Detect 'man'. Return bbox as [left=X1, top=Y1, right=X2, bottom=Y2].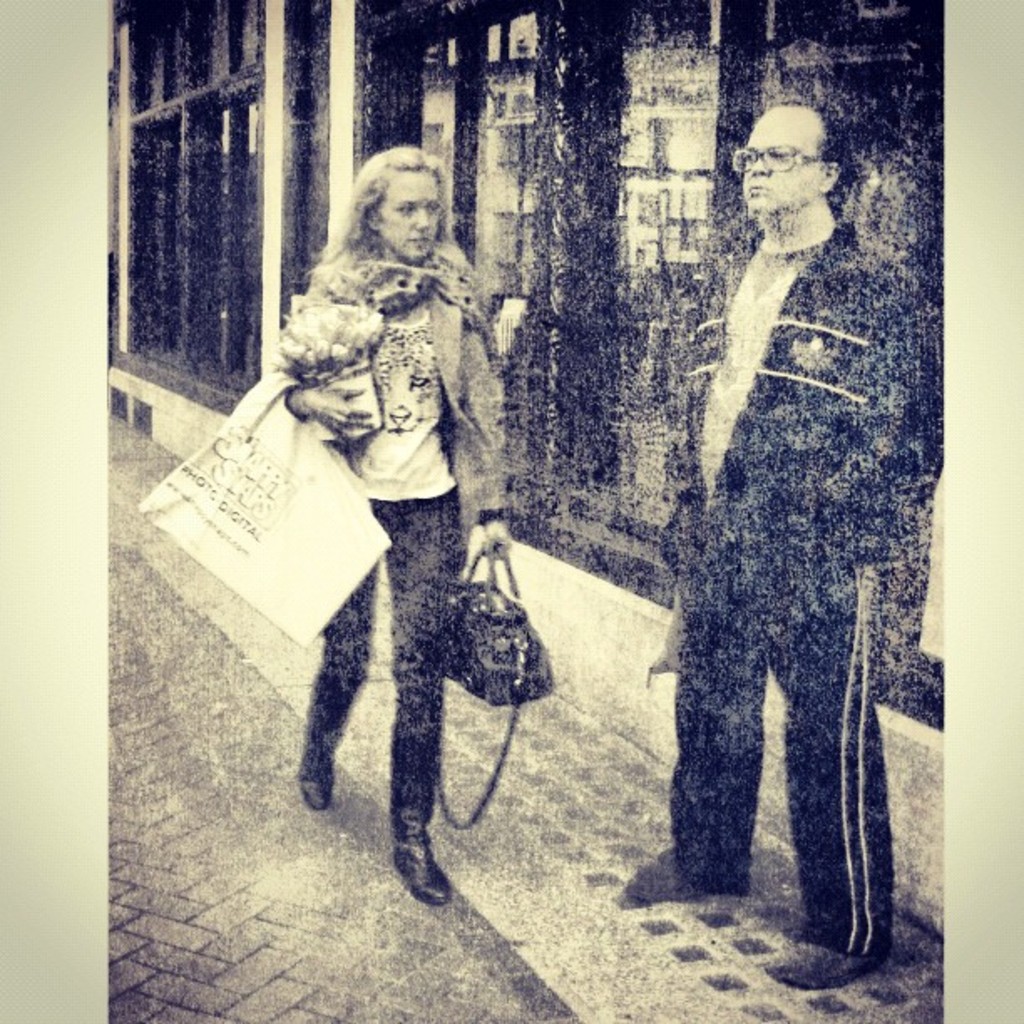
[left=669, top=110, right=904, bottom=1017].
